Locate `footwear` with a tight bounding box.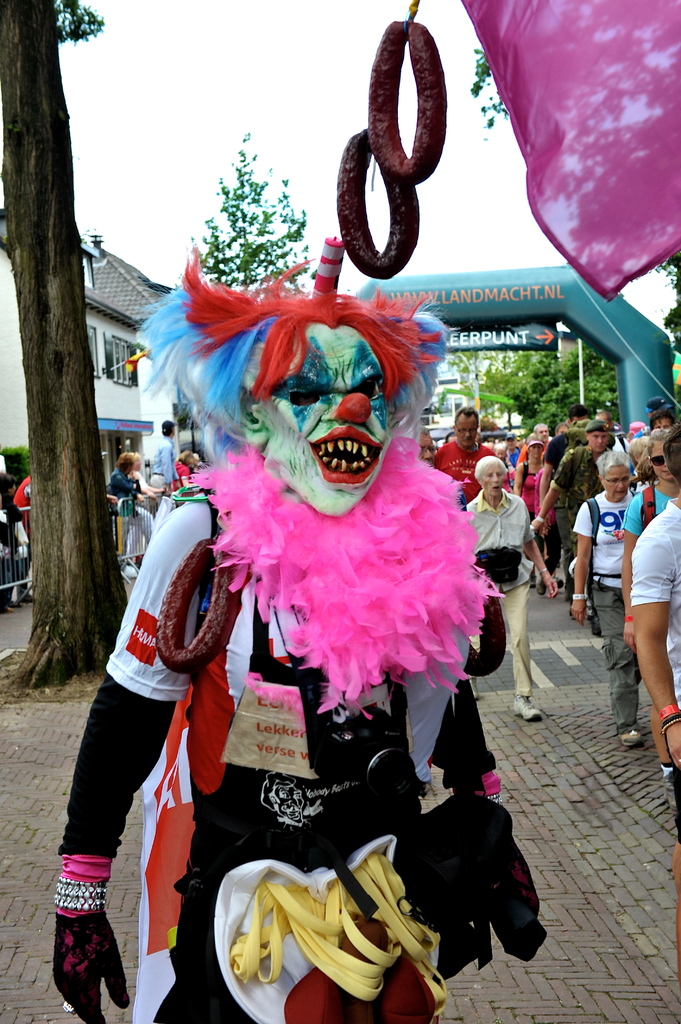
BBox(557, 579, 565, 586).
